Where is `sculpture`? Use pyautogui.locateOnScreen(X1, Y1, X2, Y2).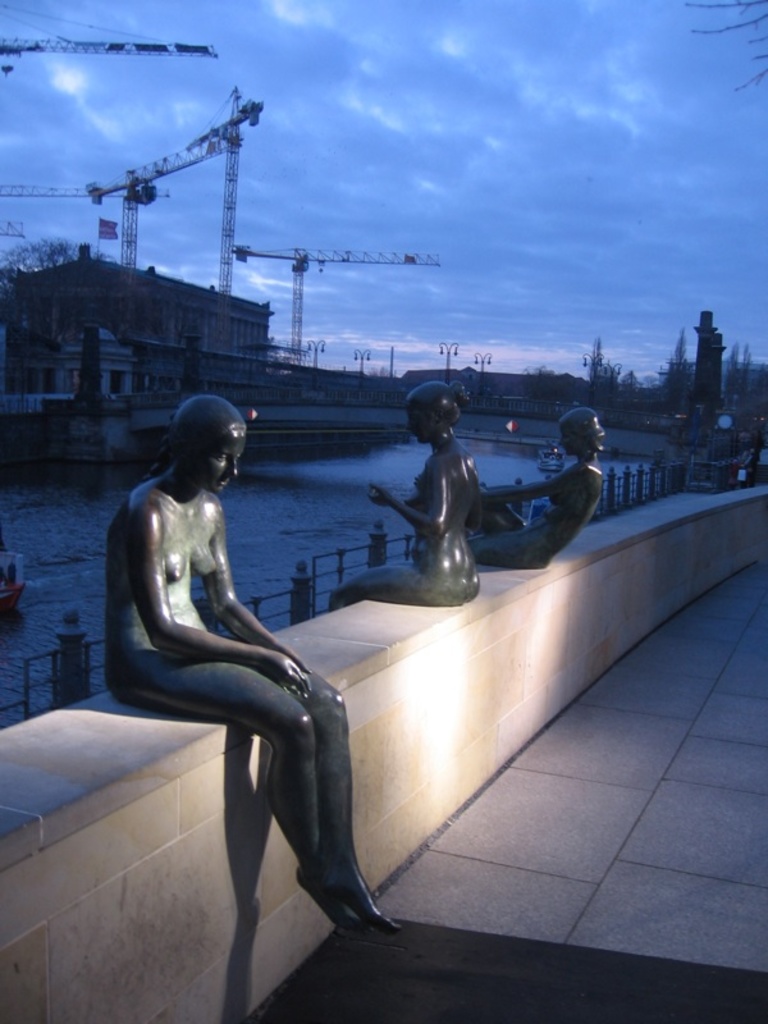
pyautogui.locateOnScreen(95, 392, 347, 952).
